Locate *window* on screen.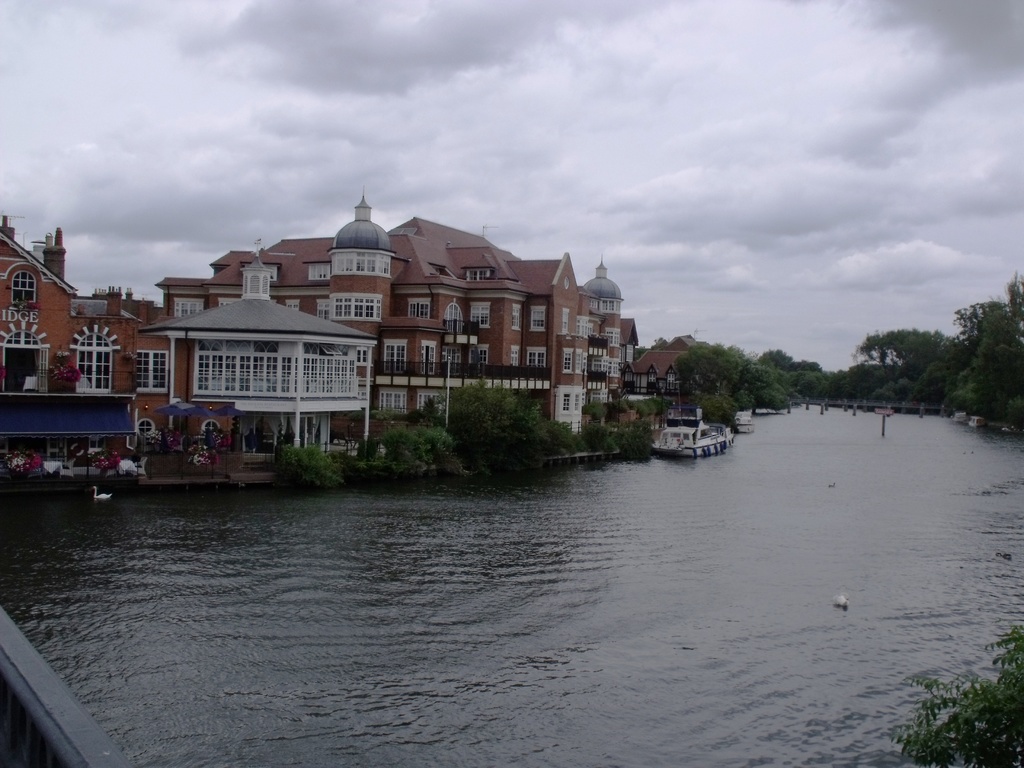
On screen at (417, 387, 445, 413).
